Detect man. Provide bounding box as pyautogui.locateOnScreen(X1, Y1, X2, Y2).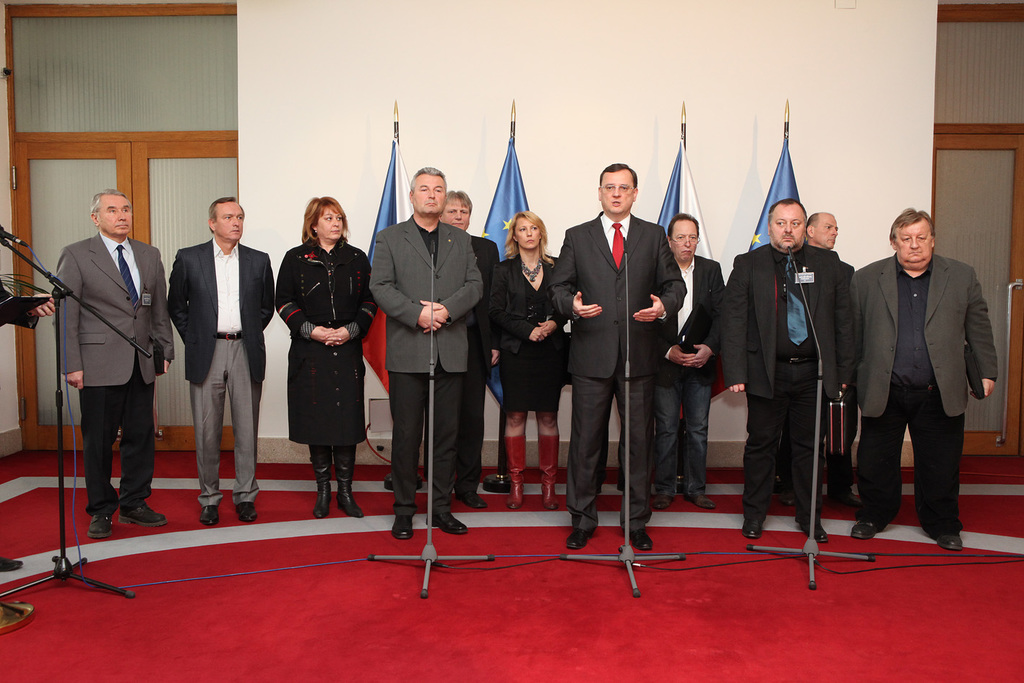
pyautogui.locateOnScreen(846, 202, 1001, 557).
